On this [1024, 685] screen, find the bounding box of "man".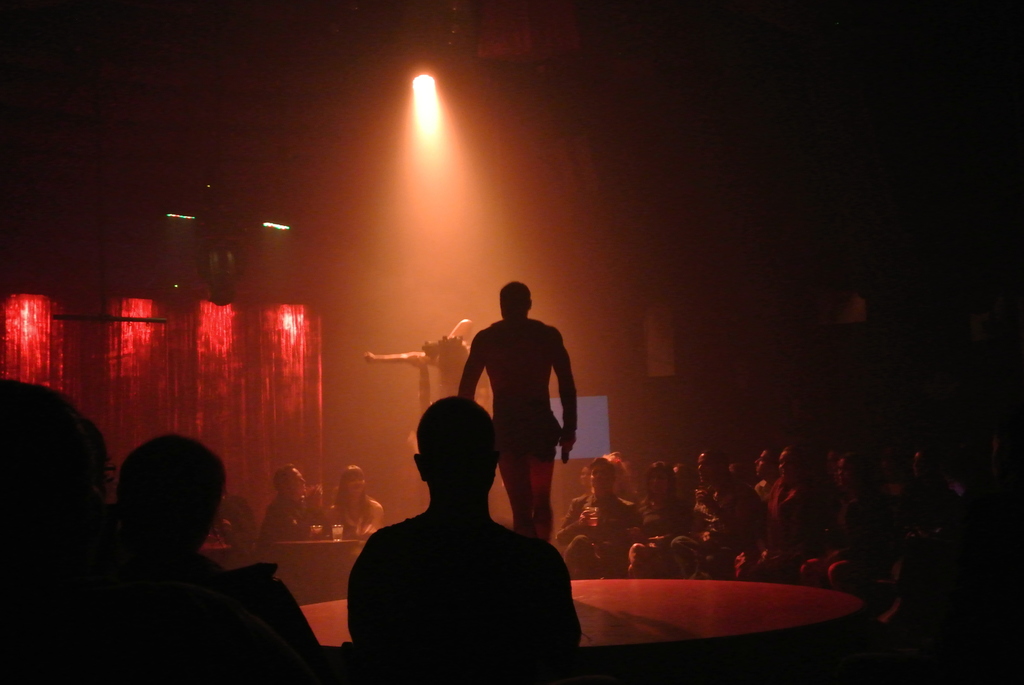
Bounding box: [left=554, top=456, right=645, bottom=585].
